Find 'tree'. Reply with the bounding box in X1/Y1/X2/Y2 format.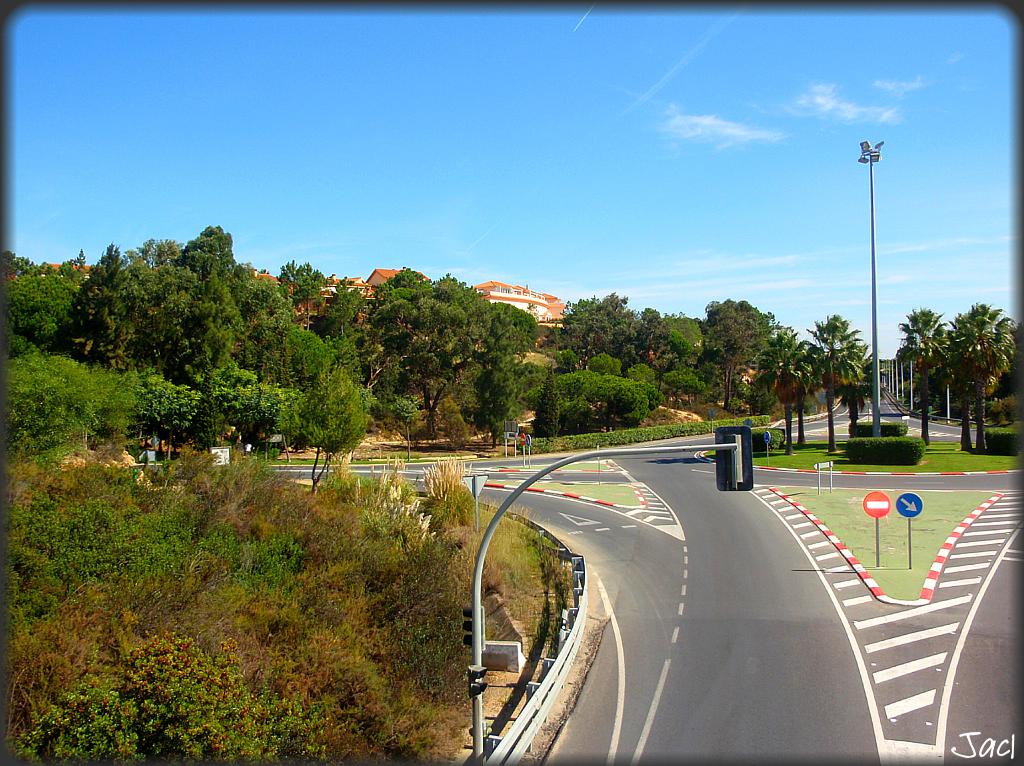
273/259/327/326.
